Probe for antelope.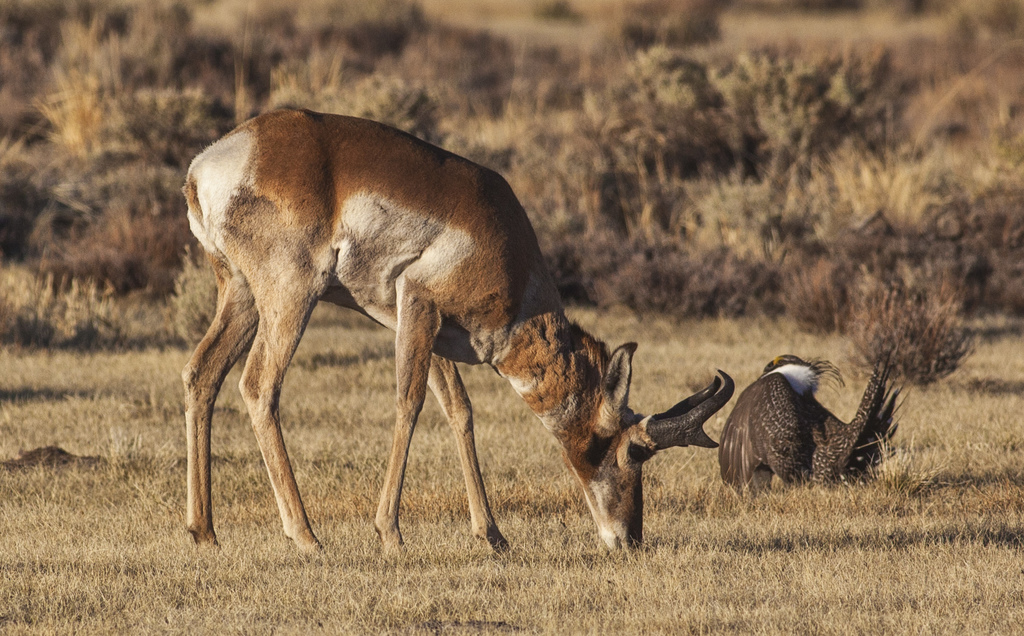
Probe result: pyautogui.locateOnScreen(181, 104, 737, 557).
